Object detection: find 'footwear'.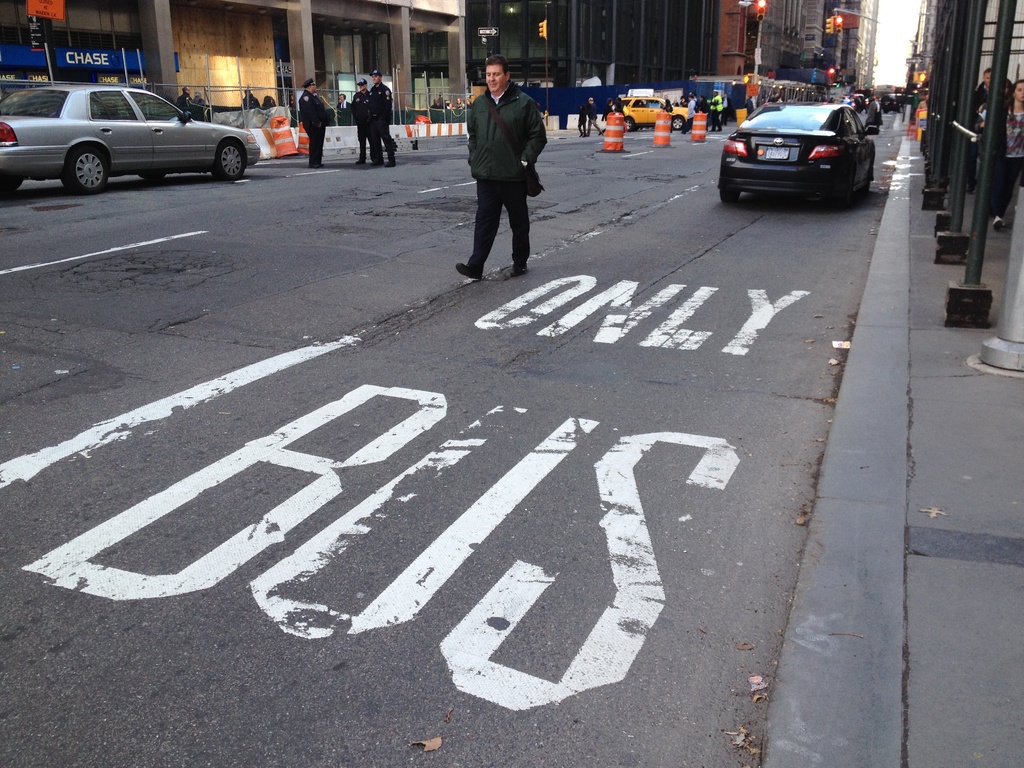
x1=453, y1=257, x2=483, y2=282.
